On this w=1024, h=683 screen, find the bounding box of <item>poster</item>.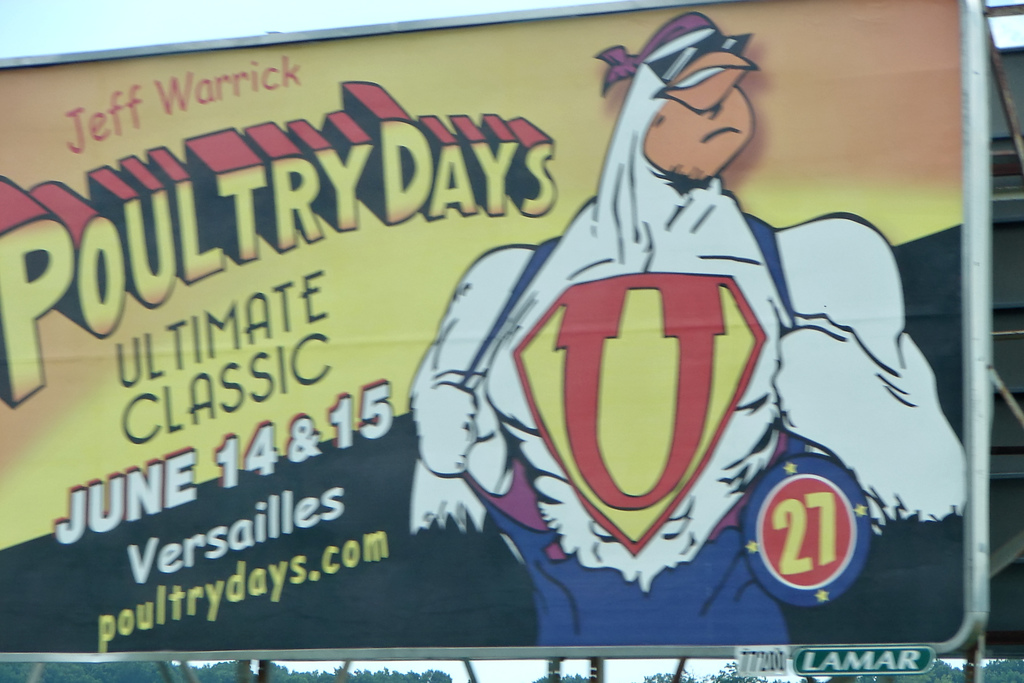
Bounding box: BBox(0, 0, 961, 652).
